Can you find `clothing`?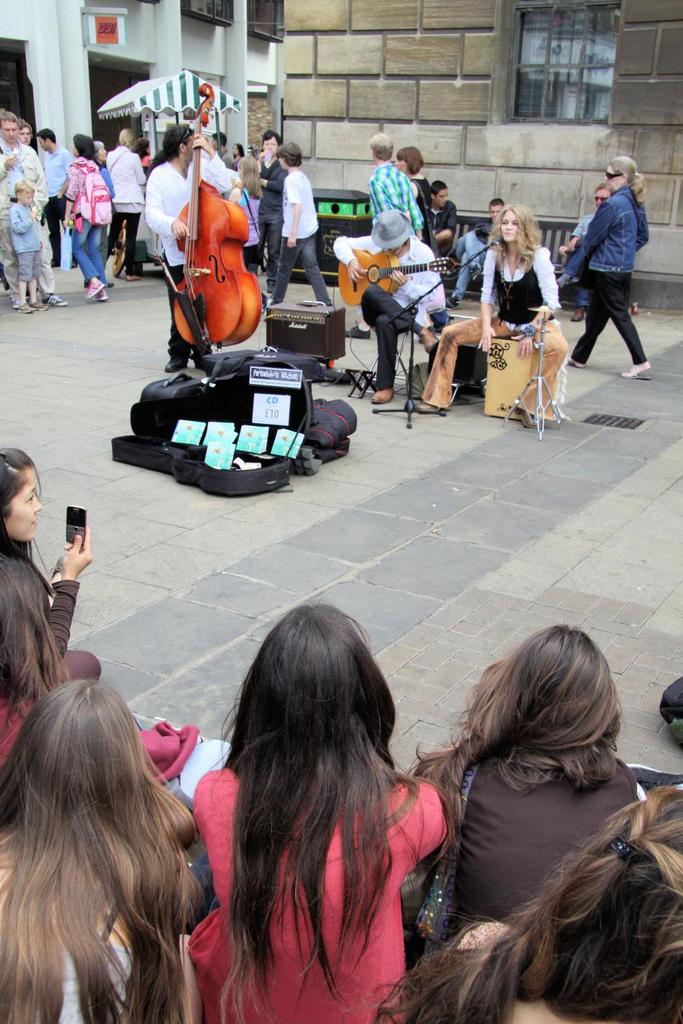
Yes, bounding box: bbox=[430, 204, 454, 255].
